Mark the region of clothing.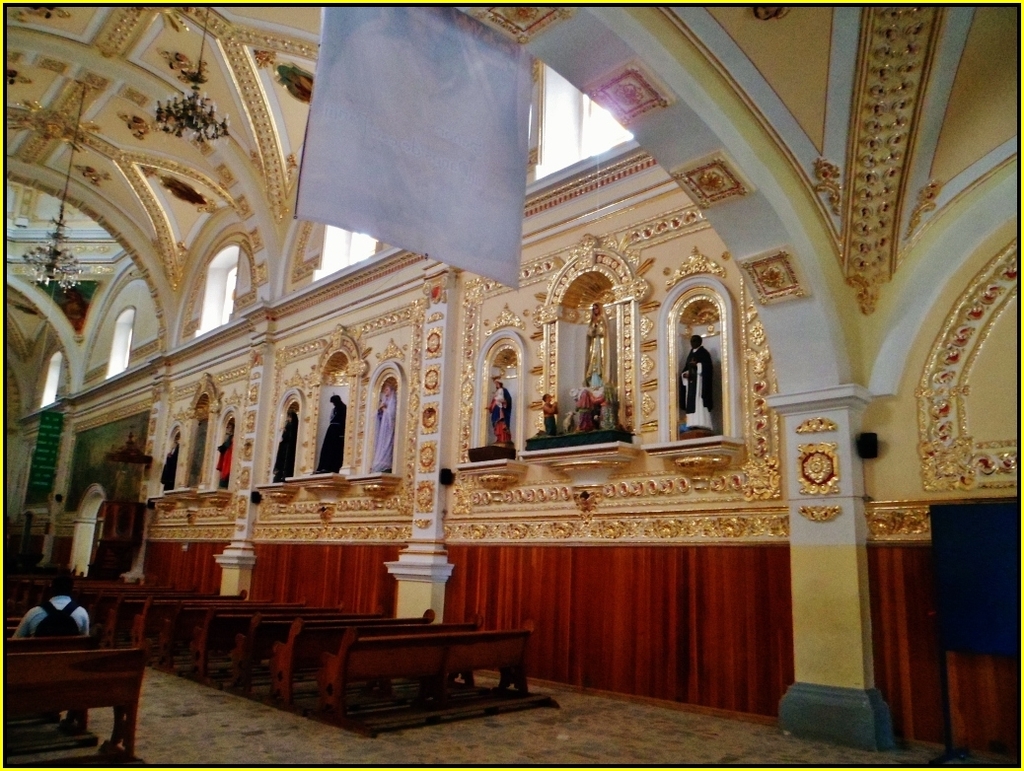
Region: 213:424:233:490.
